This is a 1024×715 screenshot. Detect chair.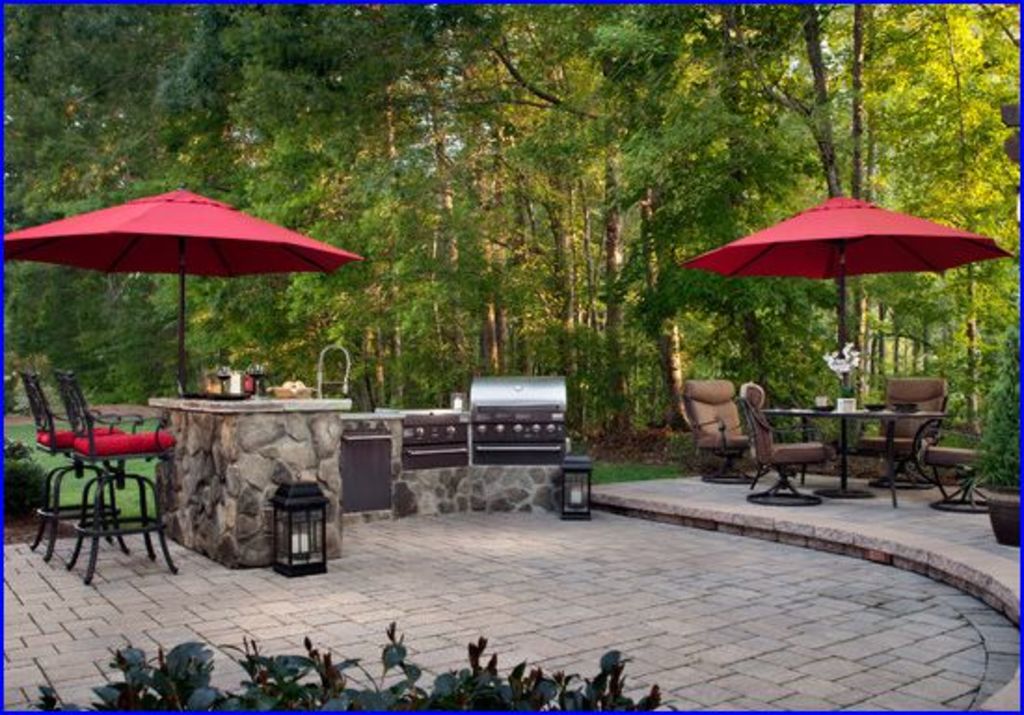
left=680, top=378, right=765, bottom=486.
